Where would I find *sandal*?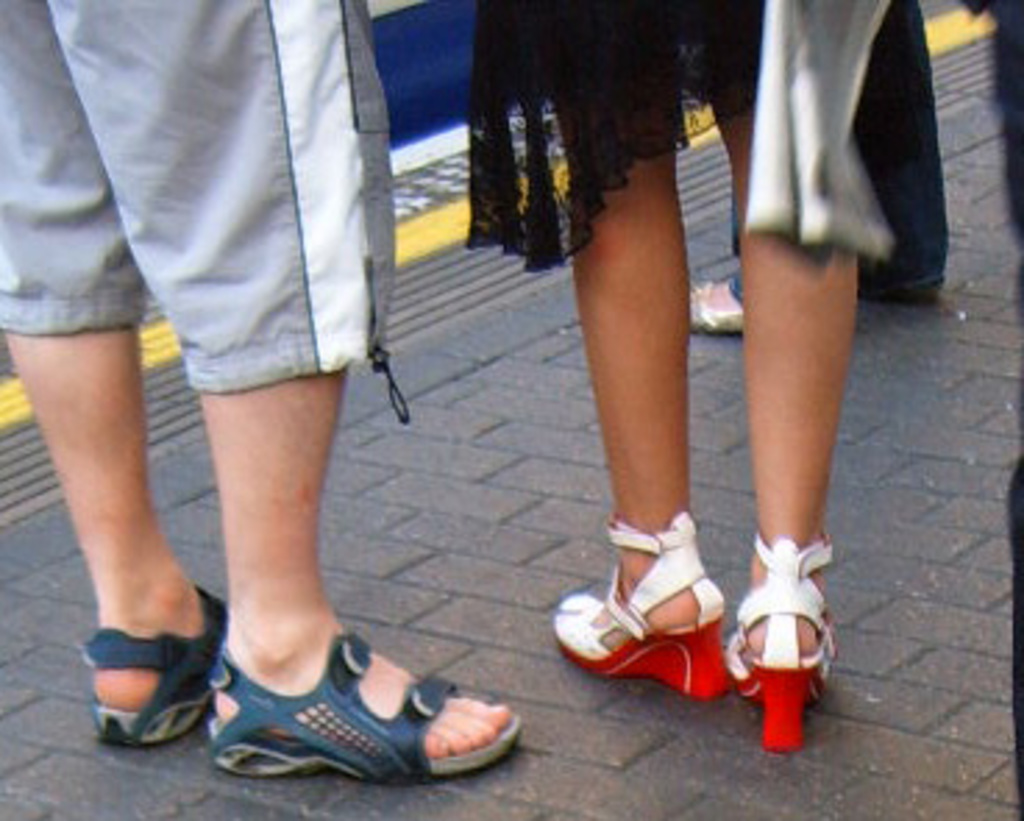
At 206,626,518,788.
